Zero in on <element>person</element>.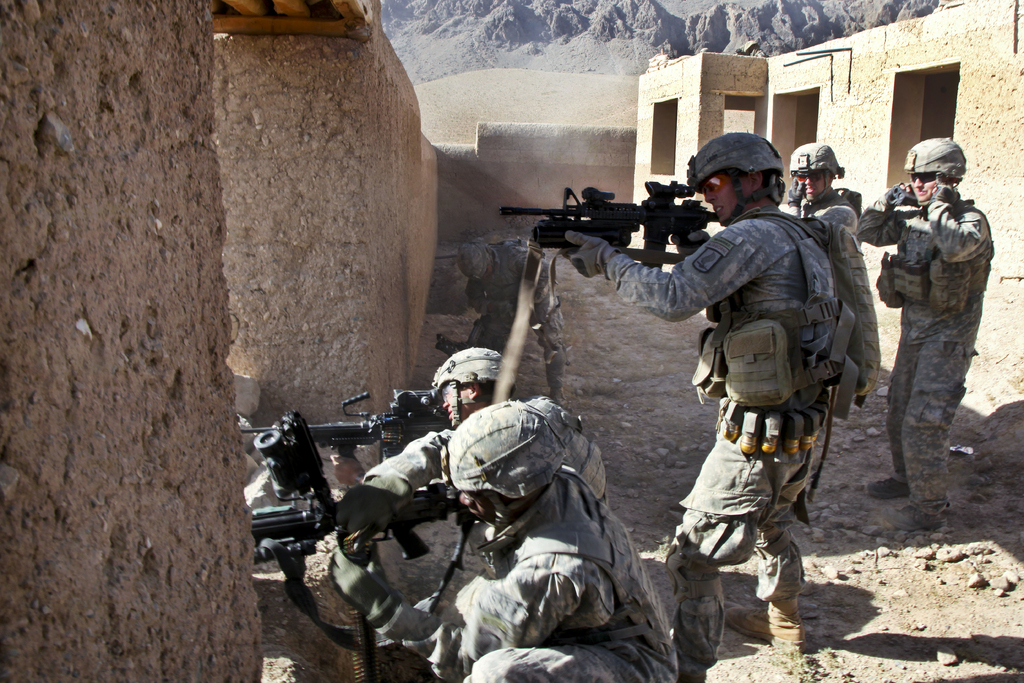
Zeroed in: 624, 133, 861, 649.
